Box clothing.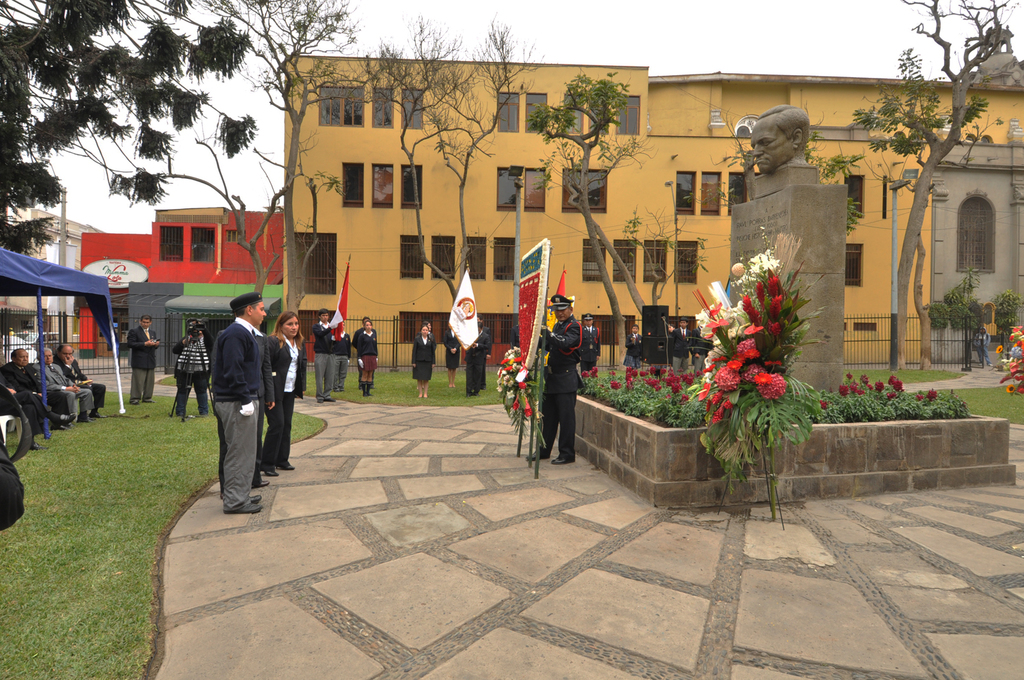
bbox=(124, 326, 159, 370).
